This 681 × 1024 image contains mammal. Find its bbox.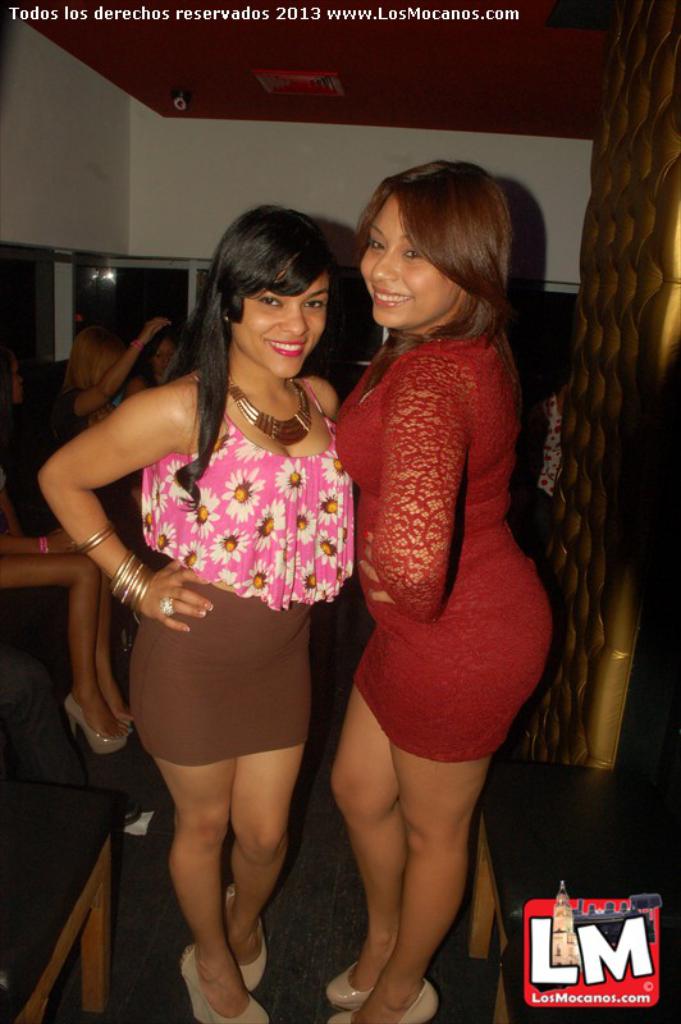
pyautogui.locateOnScreen(68, 315, 174, 442).
